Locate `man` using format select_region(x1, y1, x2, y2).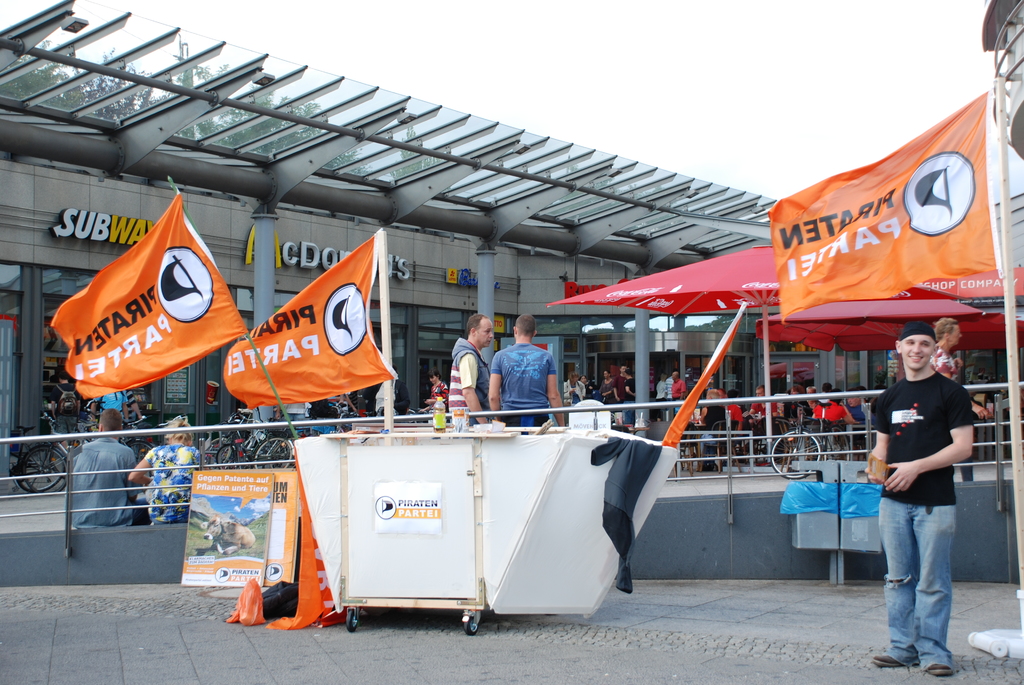
select_region(749, 384, 780, 424).
